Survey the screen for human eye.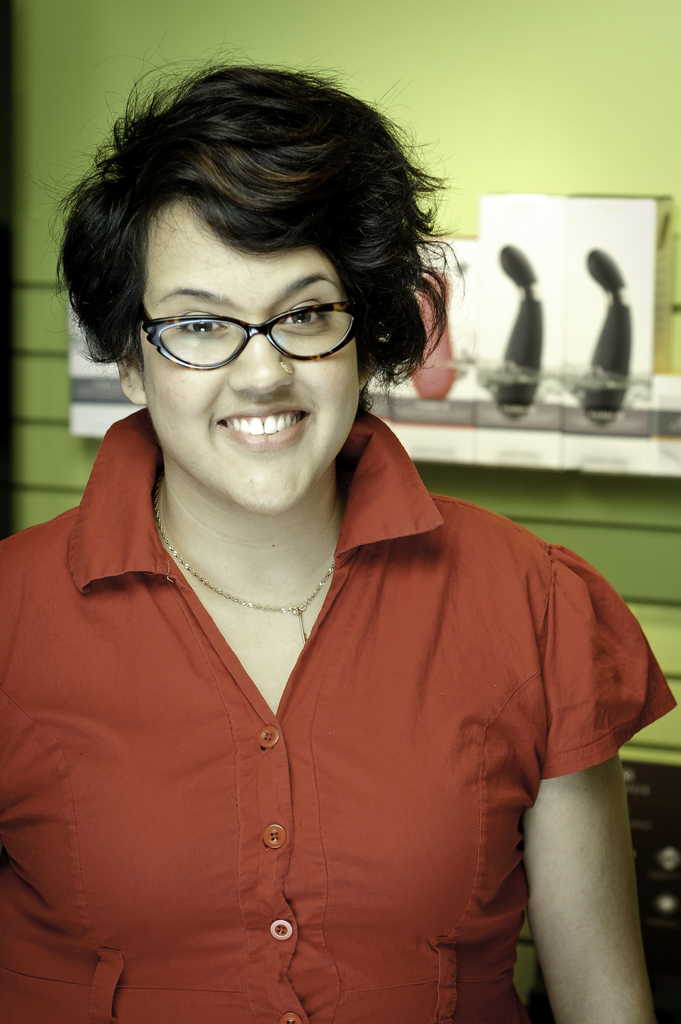
Survey found: box=[279, 301, 331, 326].
